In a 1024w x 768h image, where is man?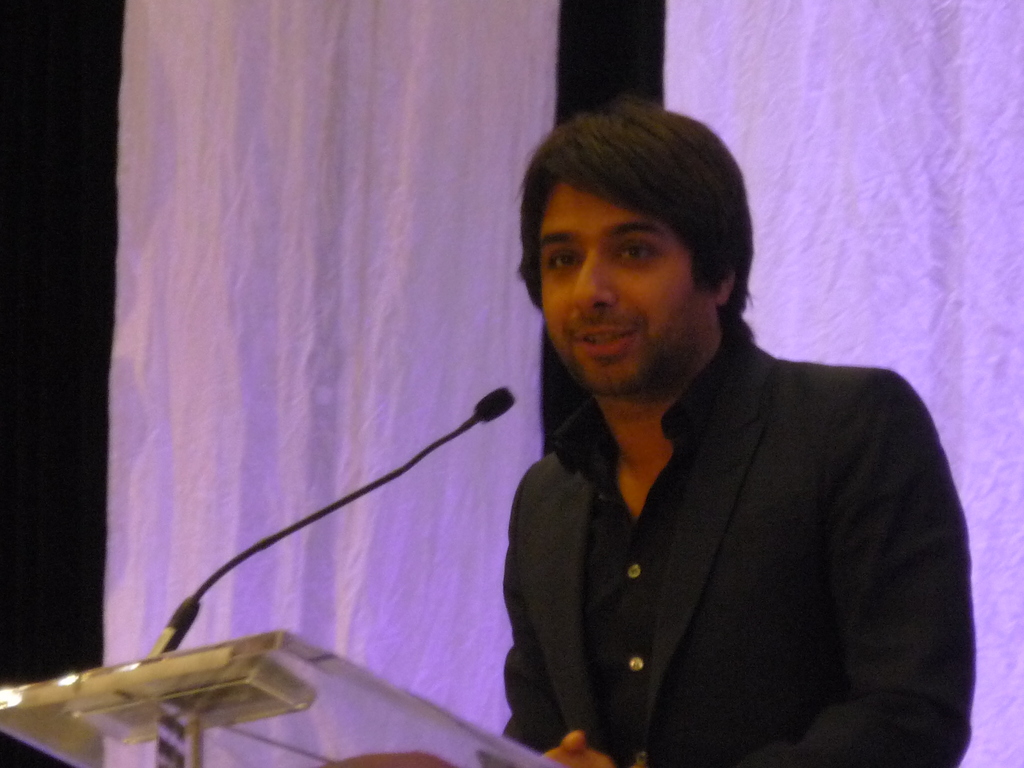
l=424, t=128, r=951, b=759.
